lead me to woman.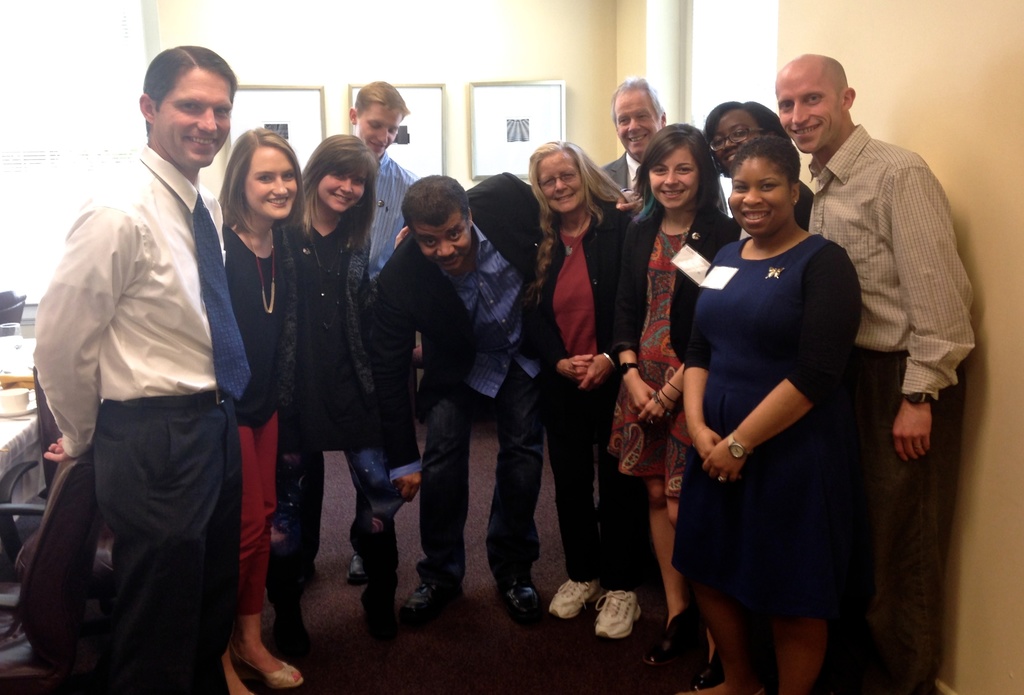
Lead to left=525, top=137, right=640, bottom=641.
